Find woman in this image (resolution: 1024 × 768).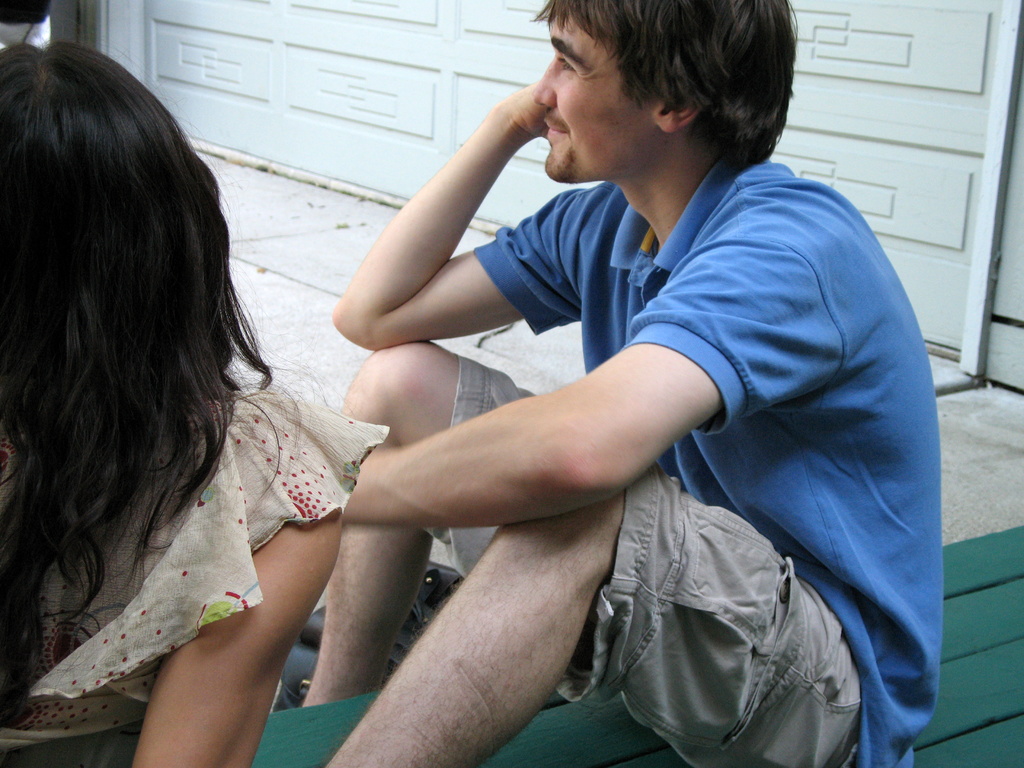
[left=0, top=26, right=394, bottom=767].
